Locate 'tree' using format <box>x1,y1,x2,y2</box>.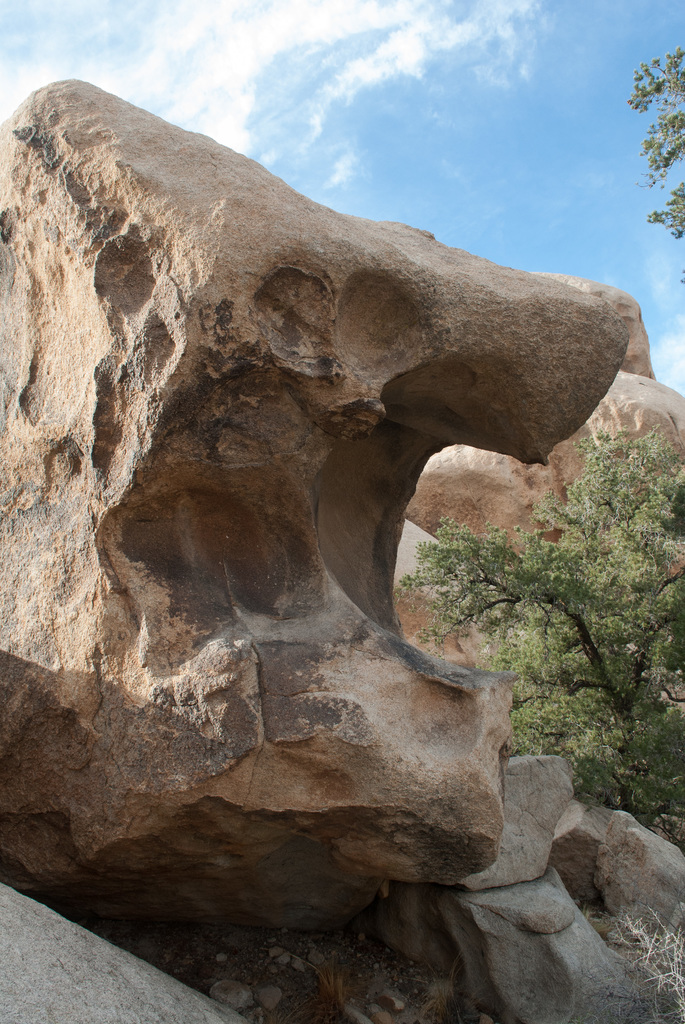
<box>436,373,674,770</box>.
